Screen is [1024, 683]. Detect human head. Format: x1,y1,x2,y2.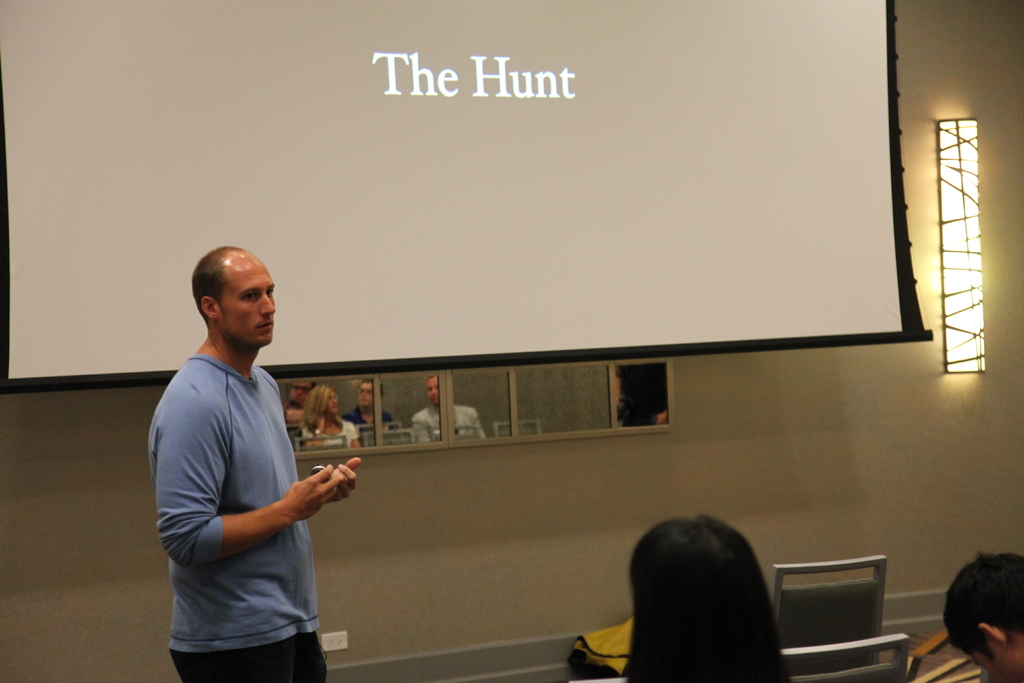
942,551,1023,682.
